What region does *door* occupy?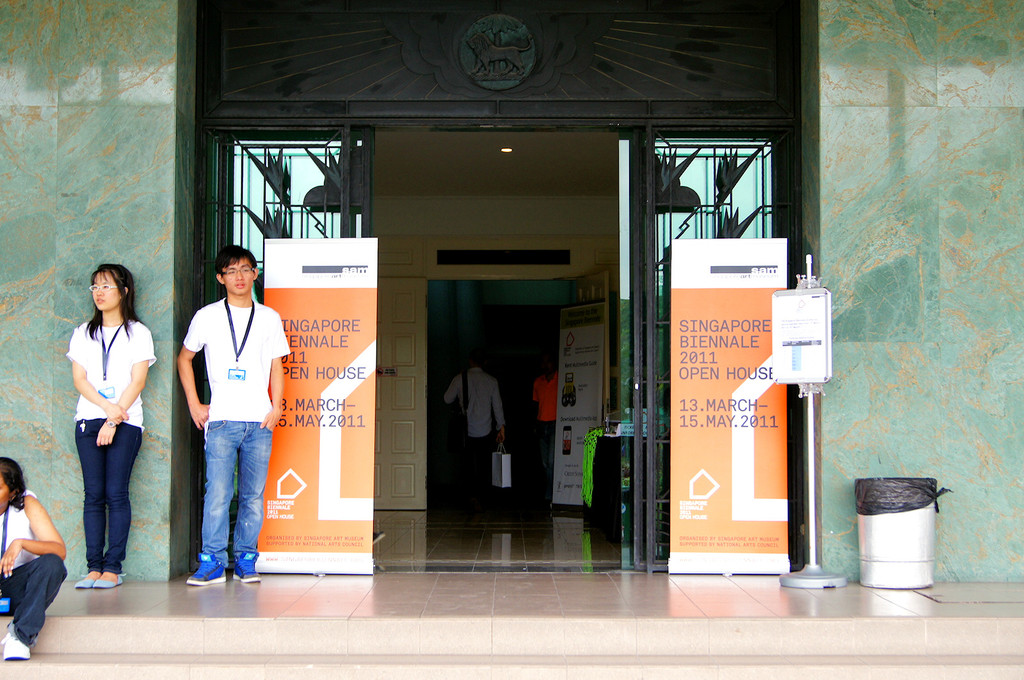
[369, 274, 427, 509].
